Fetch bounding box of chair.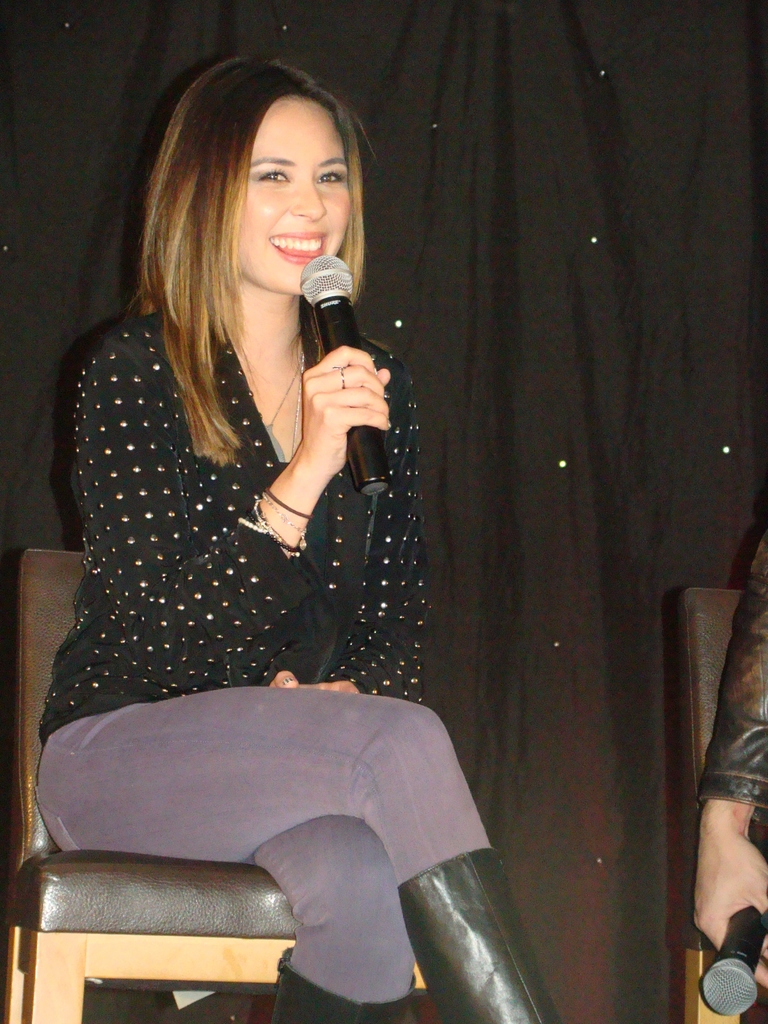
Bbox: <box>7,537,419,993</box>.
